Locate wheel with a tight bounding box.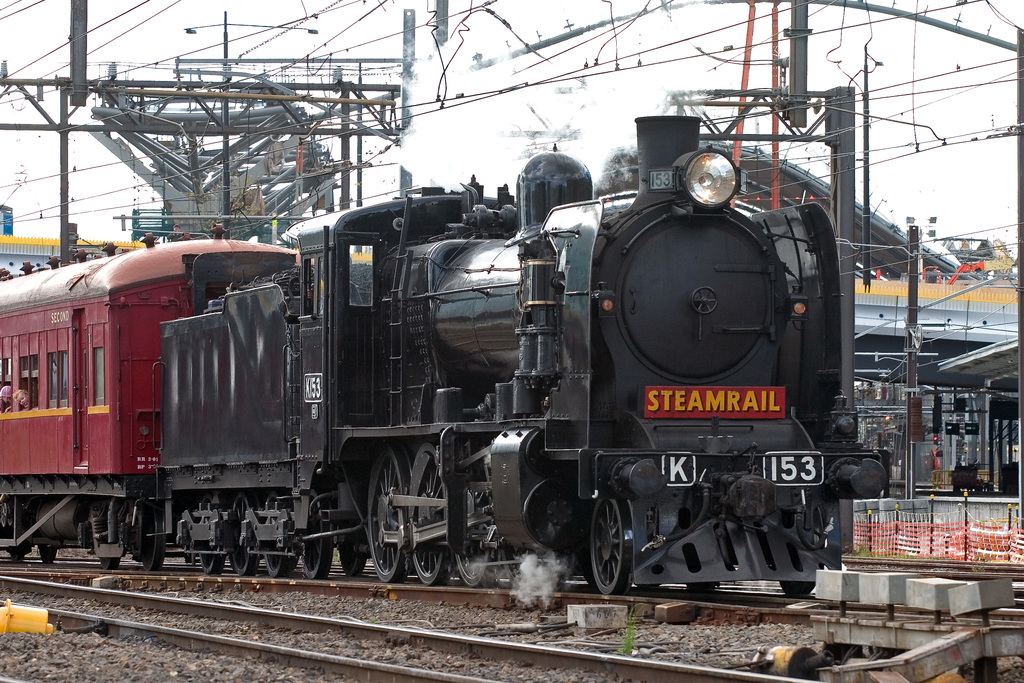
[left=407, top=443, right=452, bottom=584].
